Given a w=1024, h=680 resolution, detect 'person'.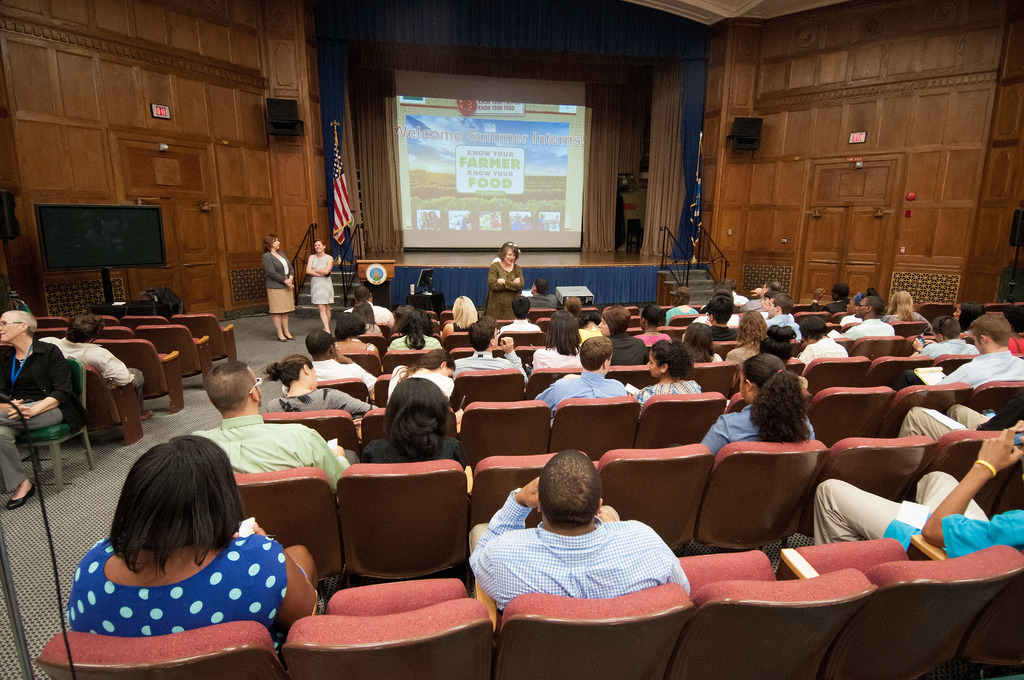
bbox=[384, 347, 467, 410].
